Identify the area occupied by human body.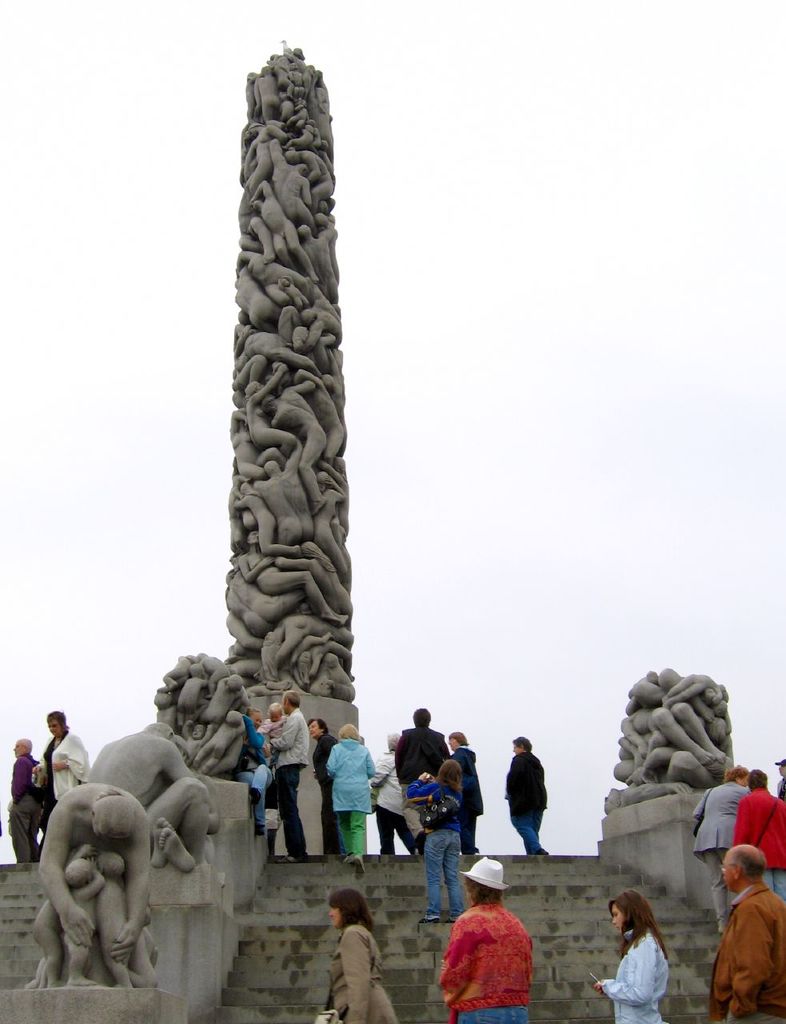
Area: select_region(325, 920, 397, 1023).
